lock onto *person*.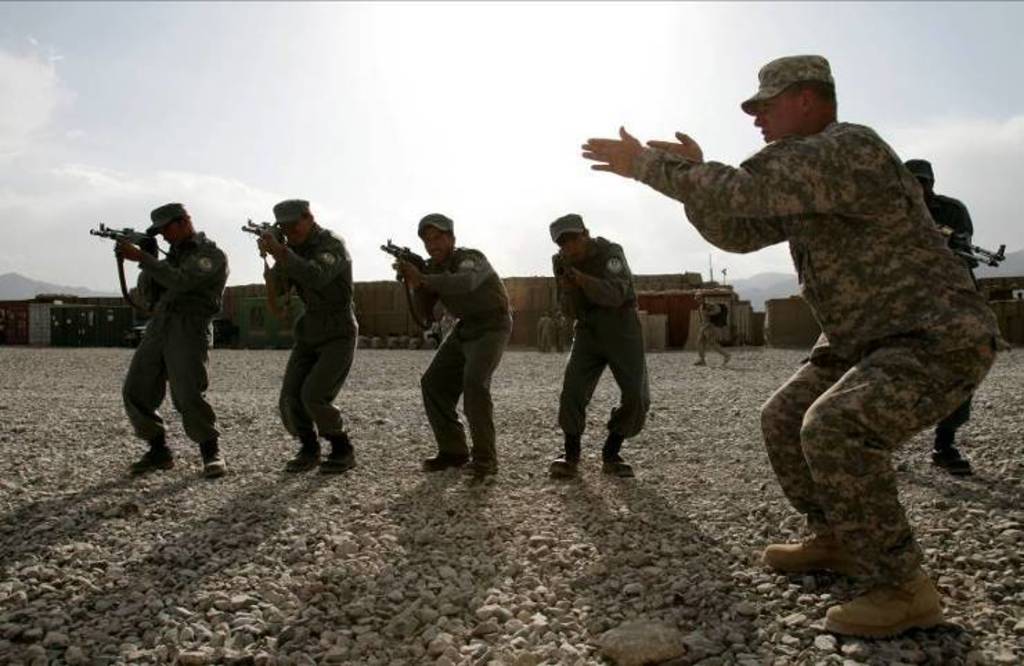
Locked: <box>118,201,231,479</box>.
